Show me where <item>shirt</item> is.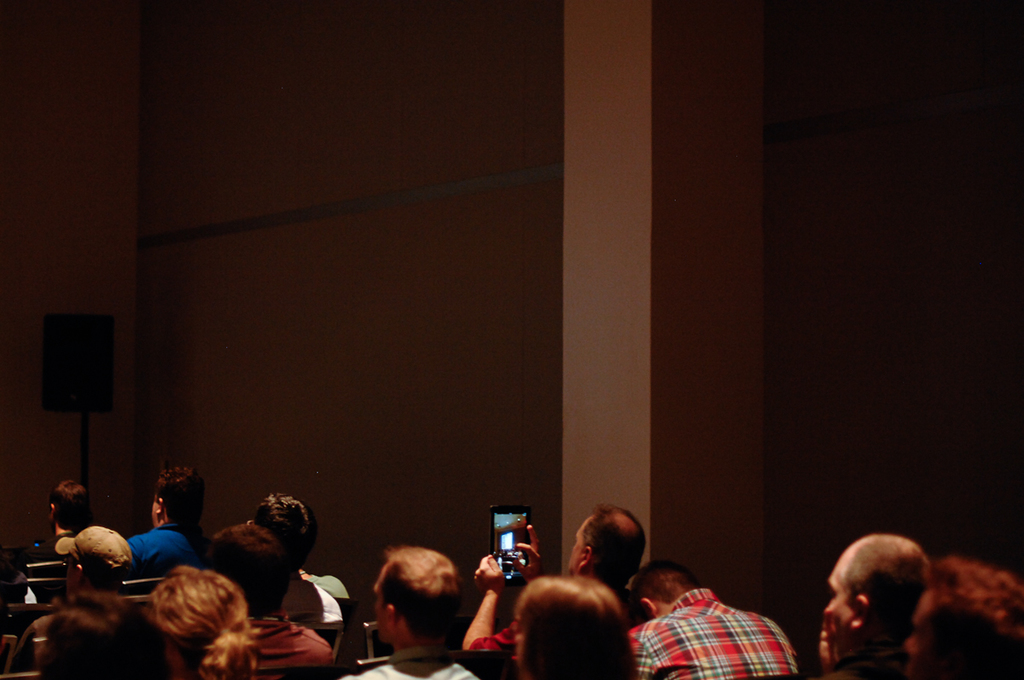
<item>shirt</item> is at x1=340 y1=647 x2=481 y2=679.
